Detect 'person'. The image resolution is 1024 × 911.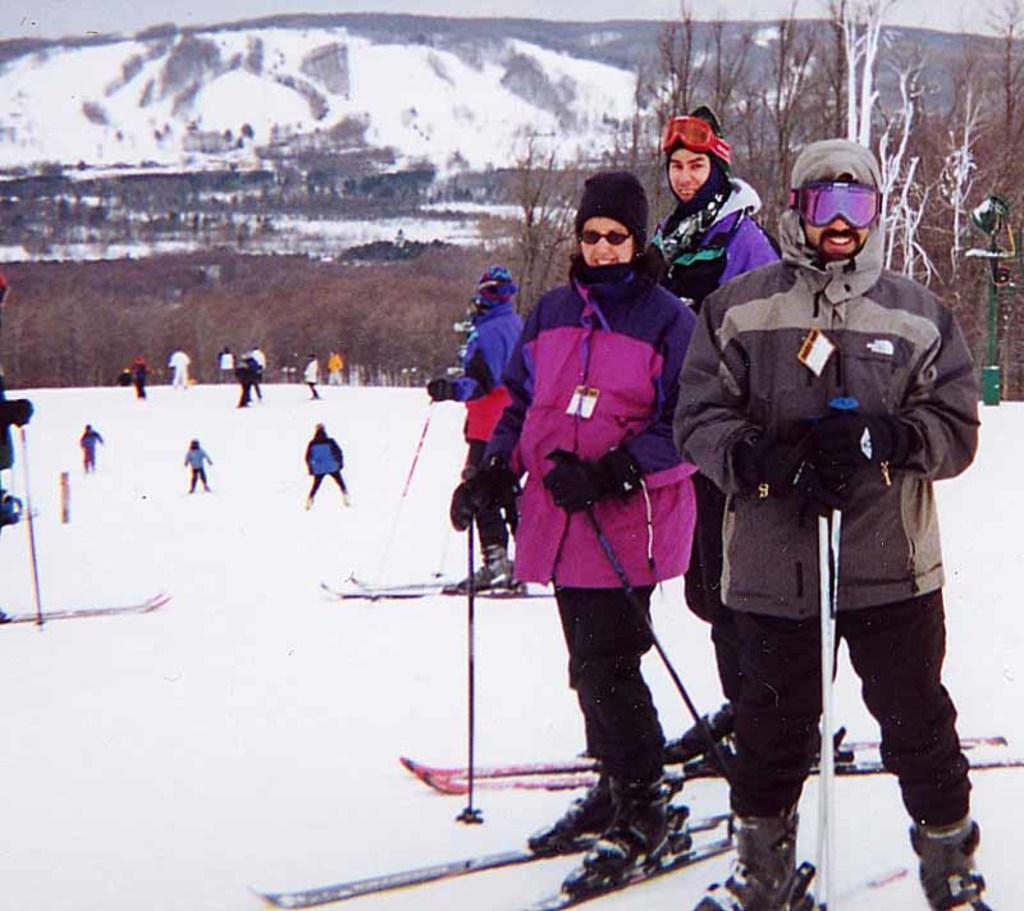
[left=129, top=348, right=147, bottom=397].
